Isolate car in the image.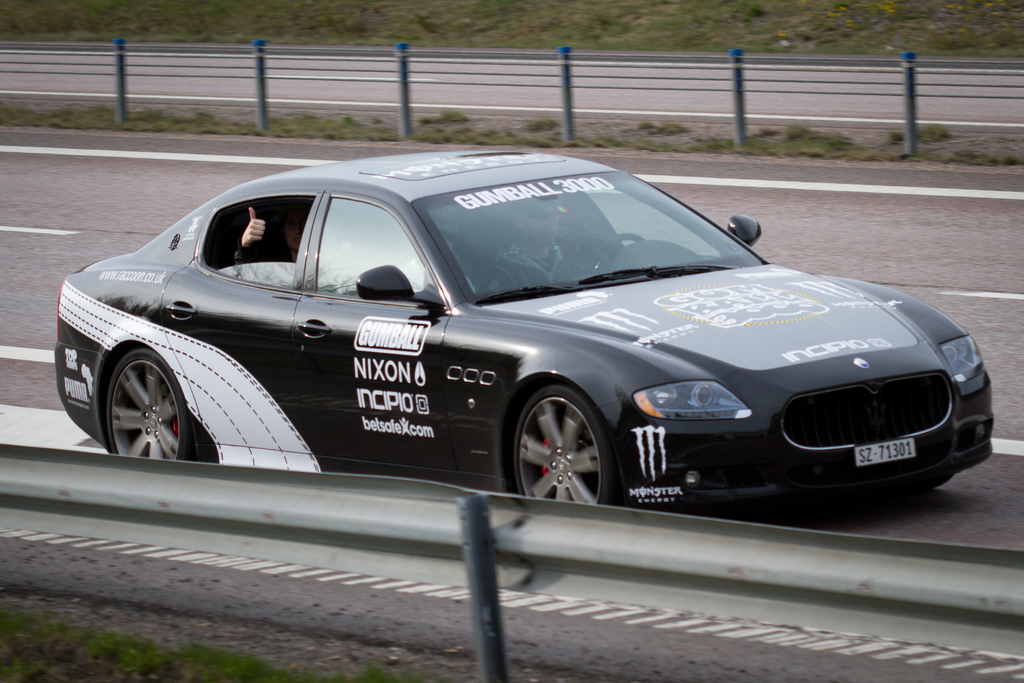
Isolated region: crop(53, 149, 993, 522).
